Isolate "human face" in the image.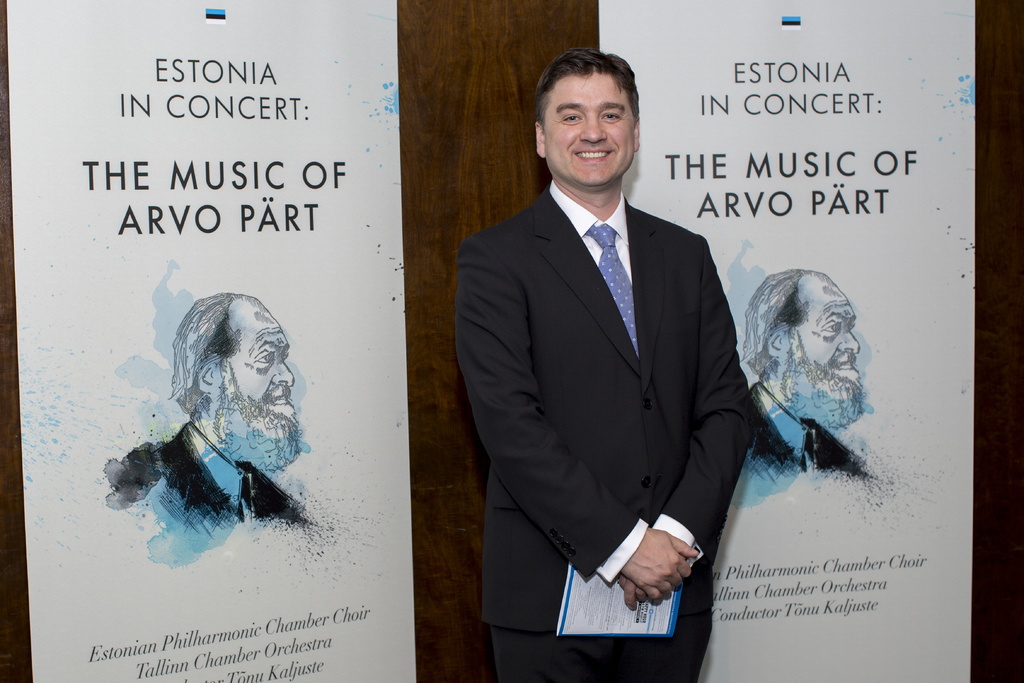
Isolated region: BBox(227, 308, 297, 431).
